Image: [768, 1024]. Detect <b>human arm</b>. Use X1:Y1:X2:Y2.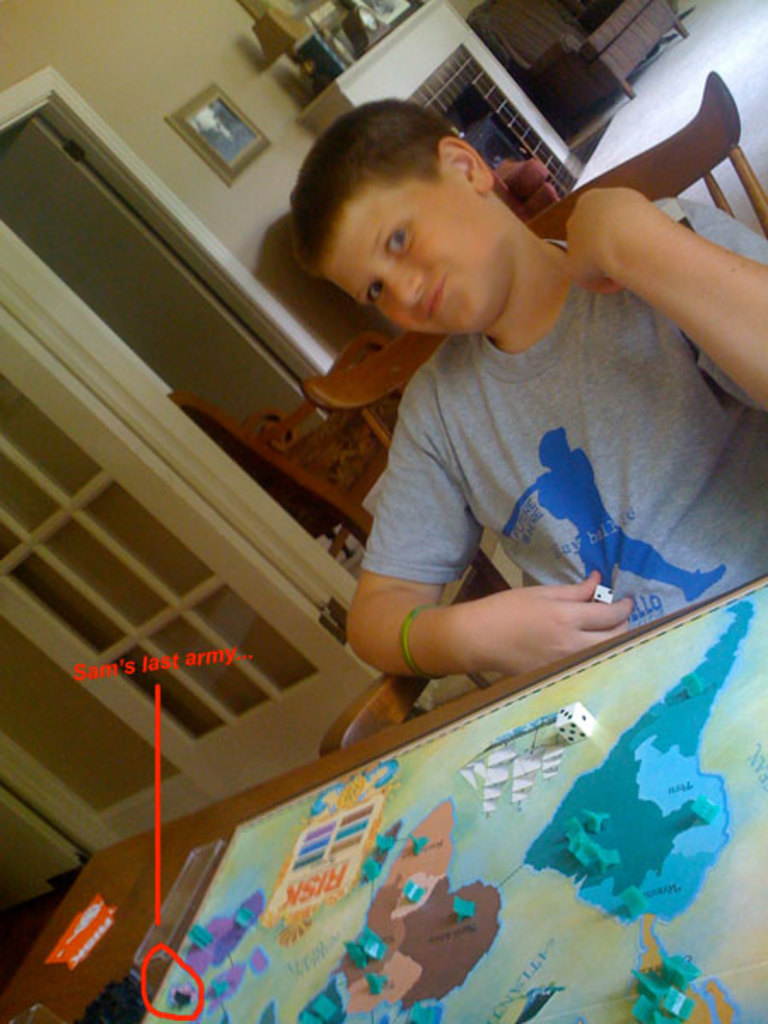
572:176:766:433.
